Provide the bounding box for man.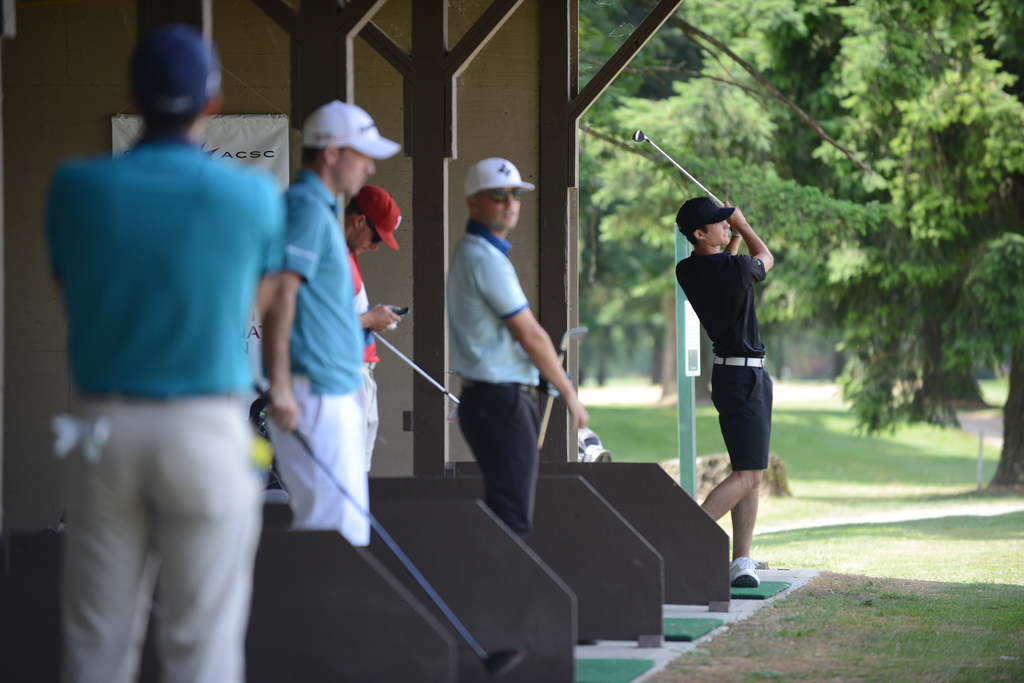
<region>429, 154, 588, 538</region>.
